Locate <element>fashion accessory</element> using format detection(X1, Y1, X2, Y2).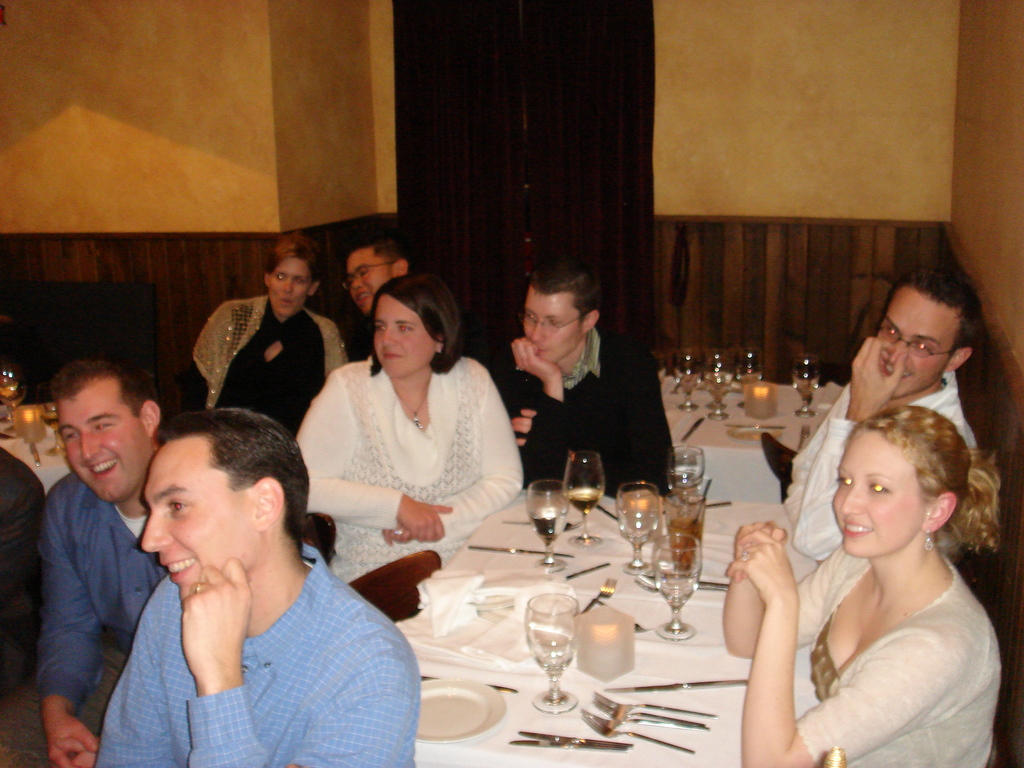
detection(390, 527, 405, 535).
